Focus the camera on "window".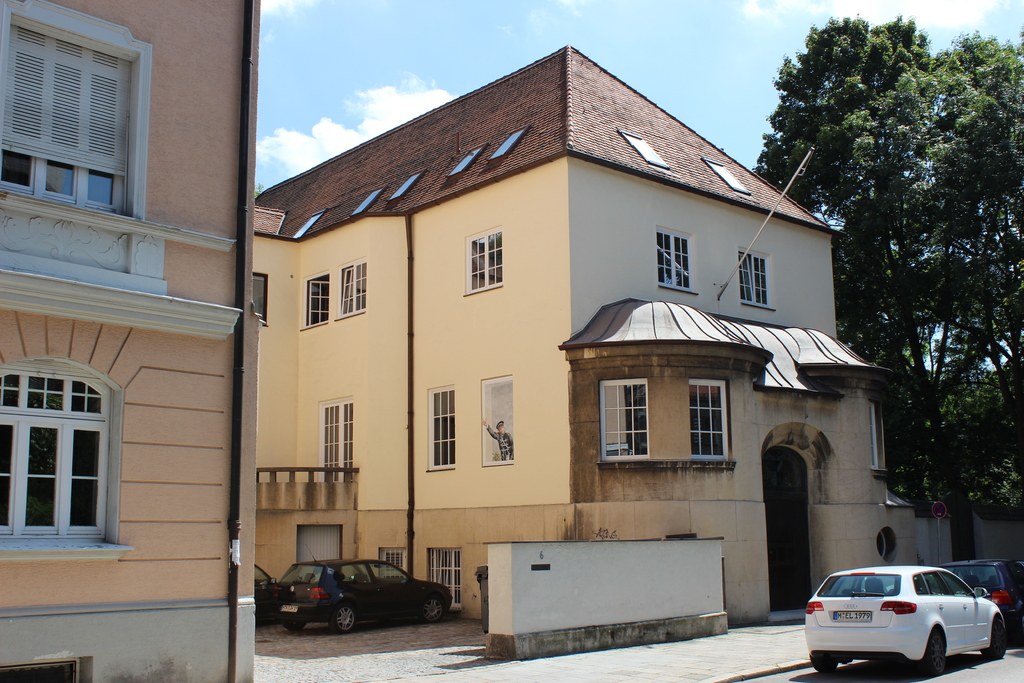
Focus region: Rect(655, 231, 692, 290).
